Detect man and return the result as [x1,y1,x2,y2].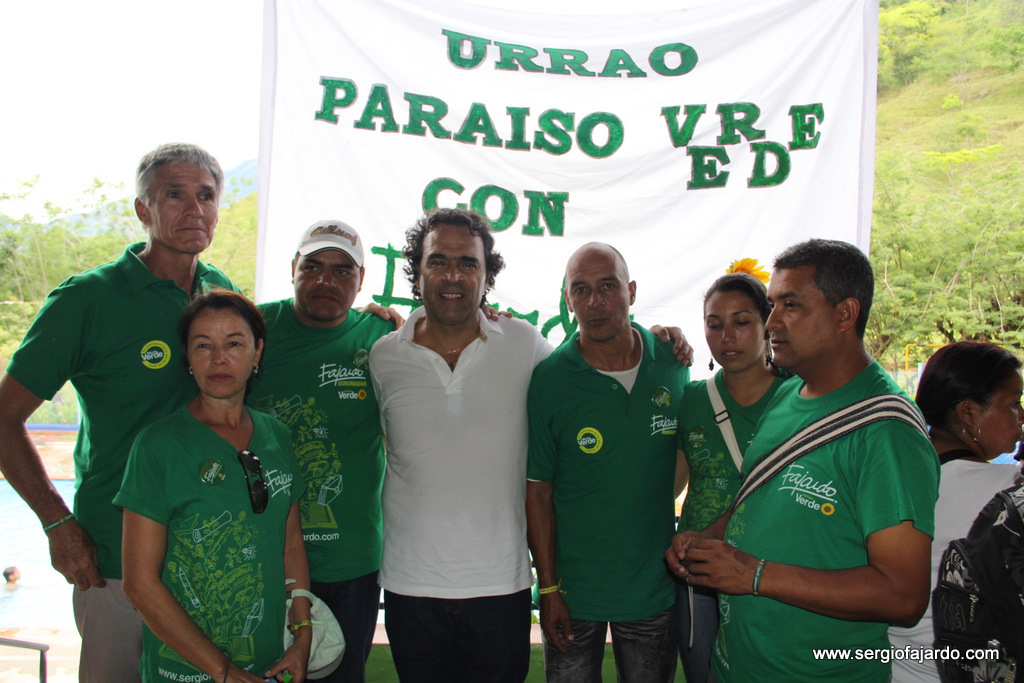
[365,207,696,682].
